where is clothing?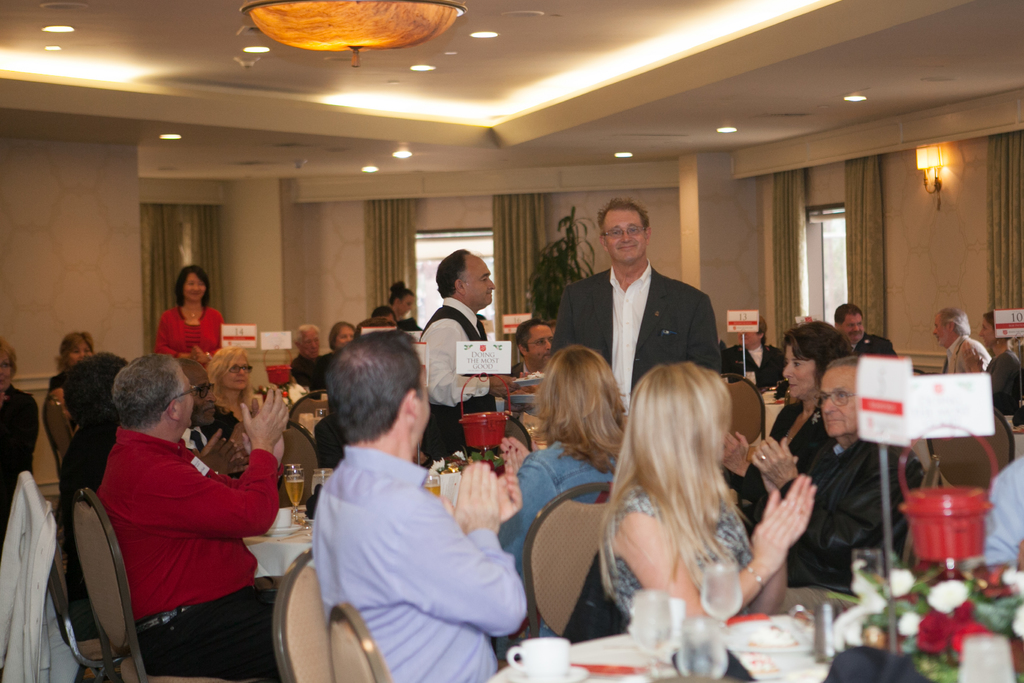
(left=758, top=390, right=833, bottom=508).
